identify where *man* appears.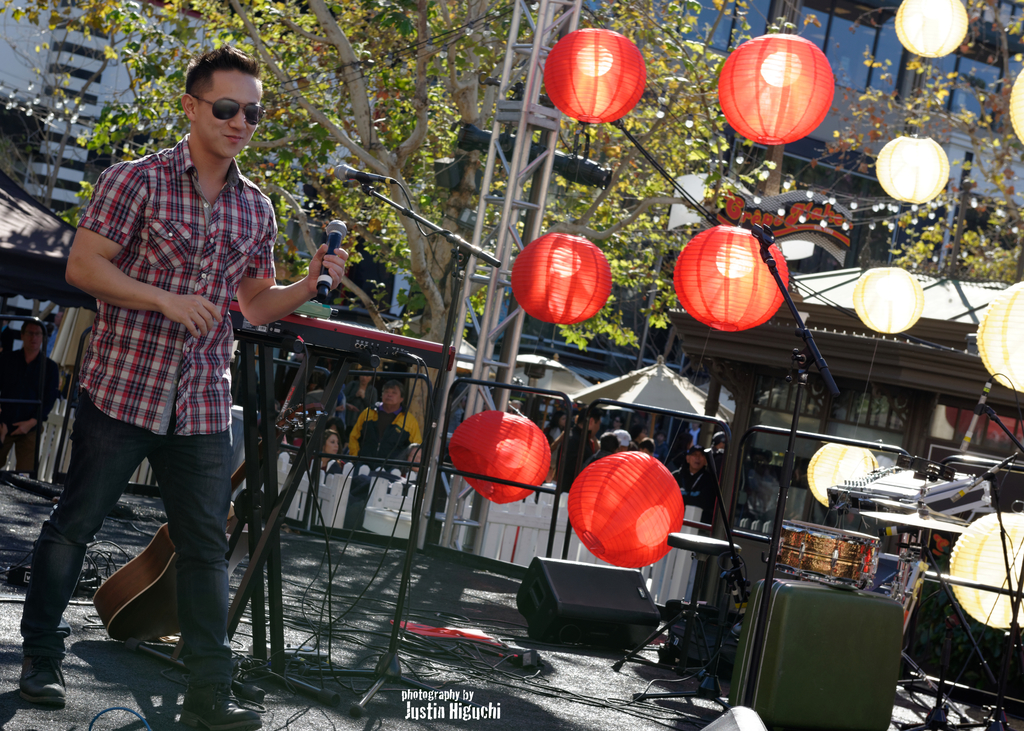
Appears at (0, 312, 53, 470).
